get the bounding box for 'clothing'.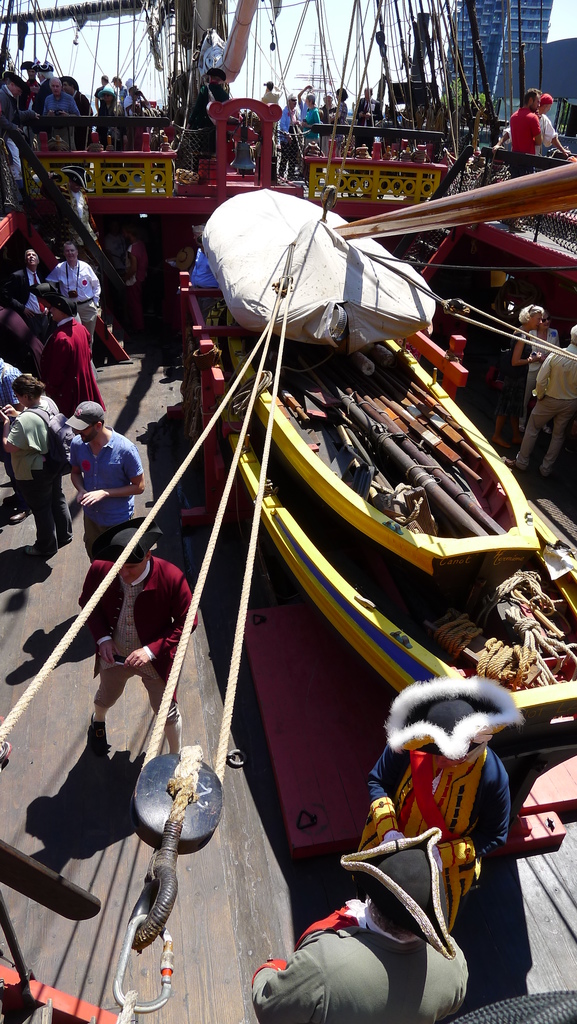
bbox=(351, 737, 512, 941).
